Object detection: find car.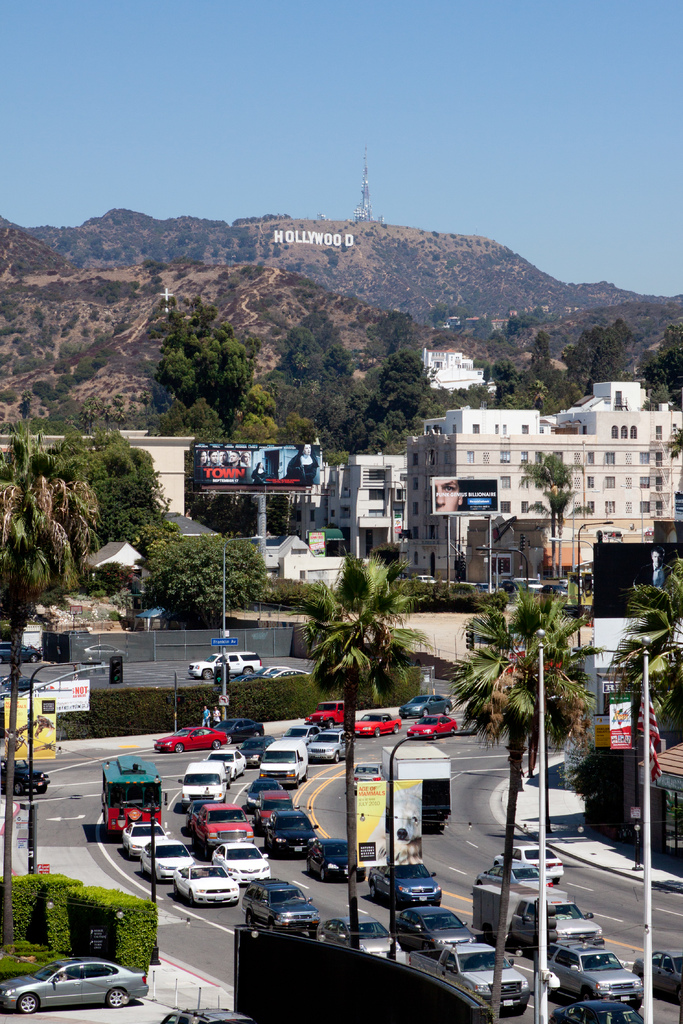
select_region(313, 900, 415, 963).
